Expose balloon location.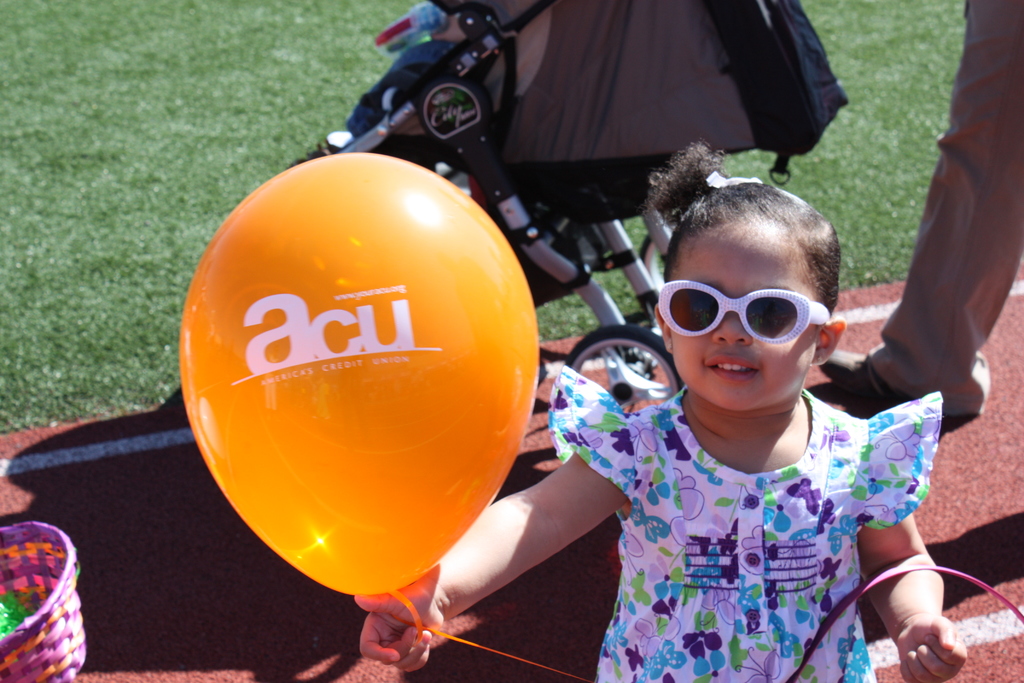
Exposed at [175,152,543,598].
